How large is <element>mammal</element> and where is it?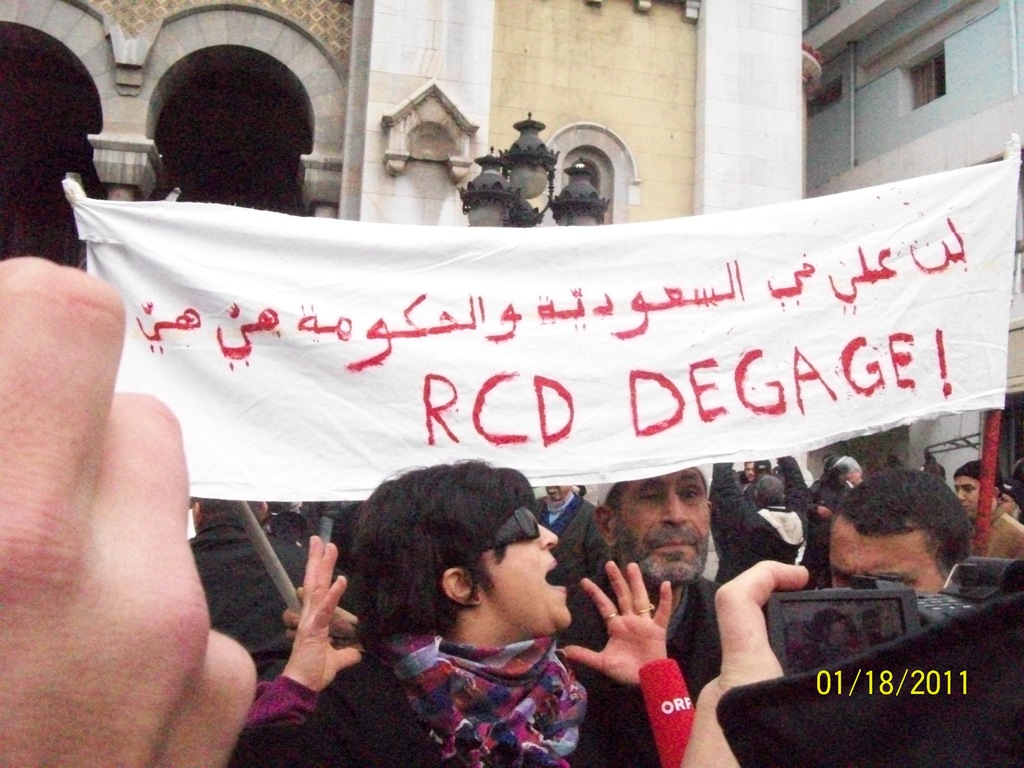
Bounding box: 264/459/668/767.
